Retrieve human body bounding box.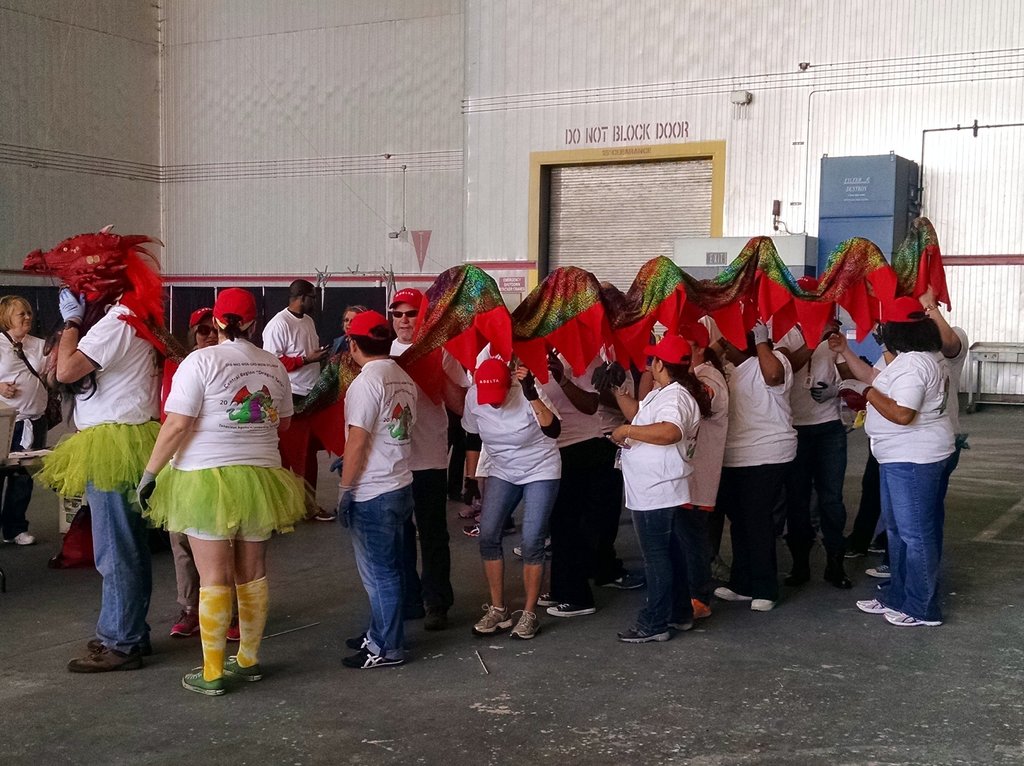
Bounding box: {"left": 677, "top": 323, "right": 722, "bottom": 625}.
